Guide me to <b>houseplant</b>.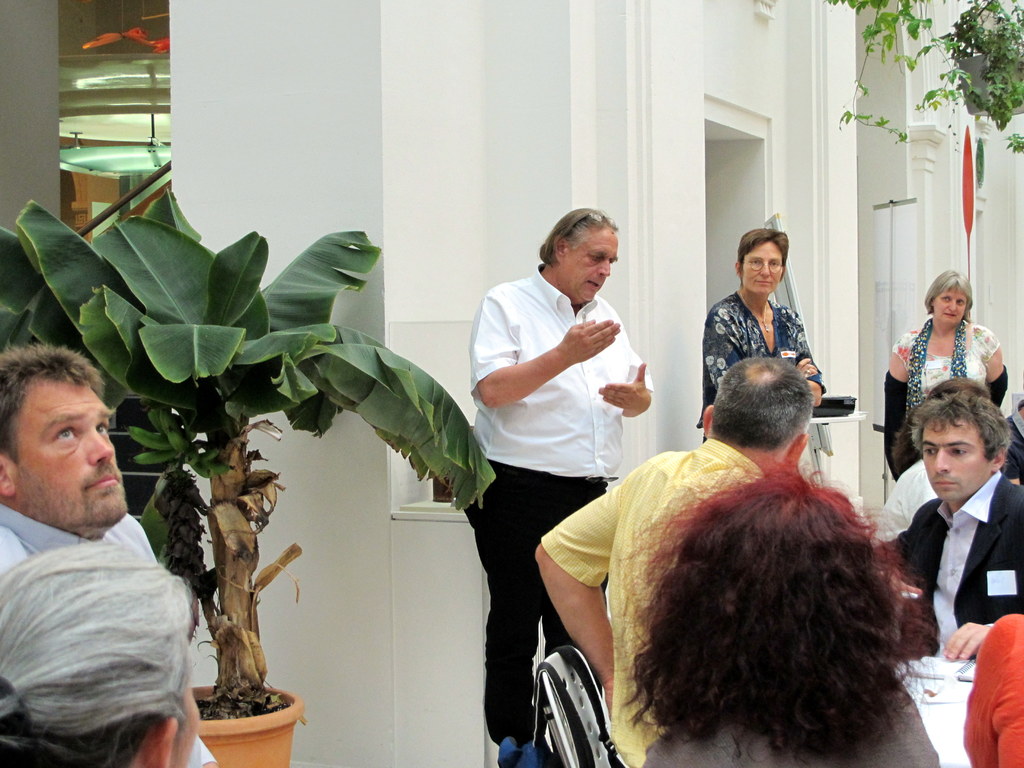
Guidance: (0,179,502,767).
